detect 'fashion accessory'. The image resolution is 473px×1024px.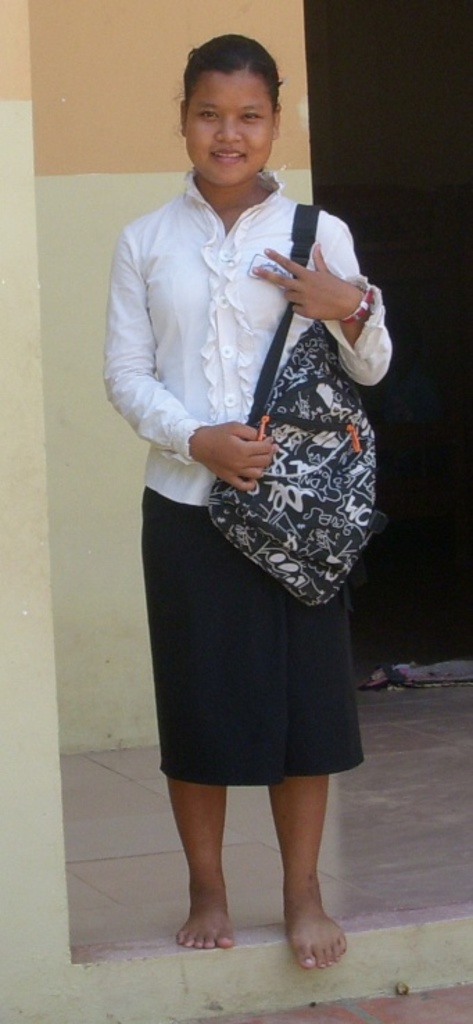
208:205:390:605.
